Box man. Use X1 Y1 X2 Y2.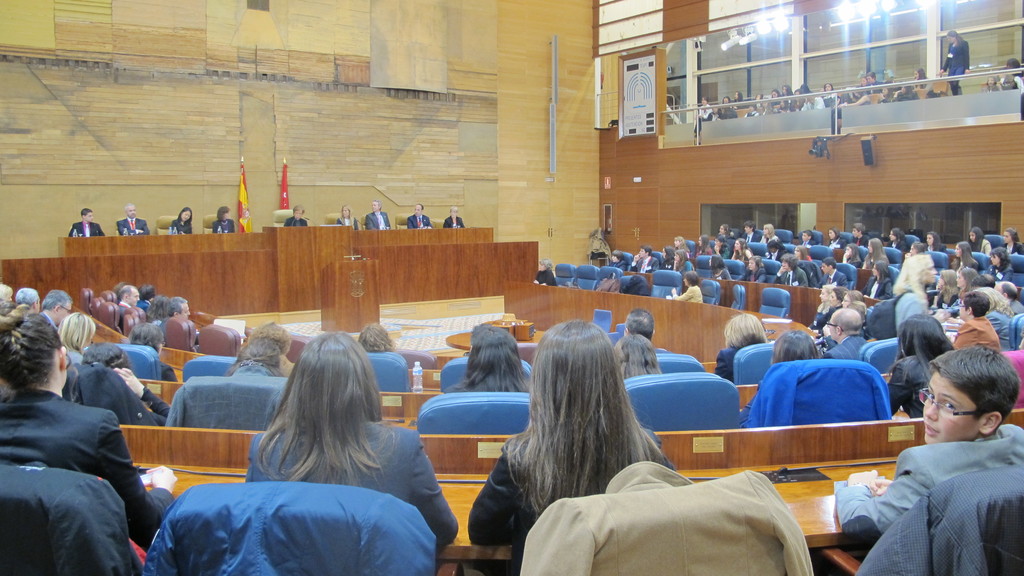
156 296 190 346.
